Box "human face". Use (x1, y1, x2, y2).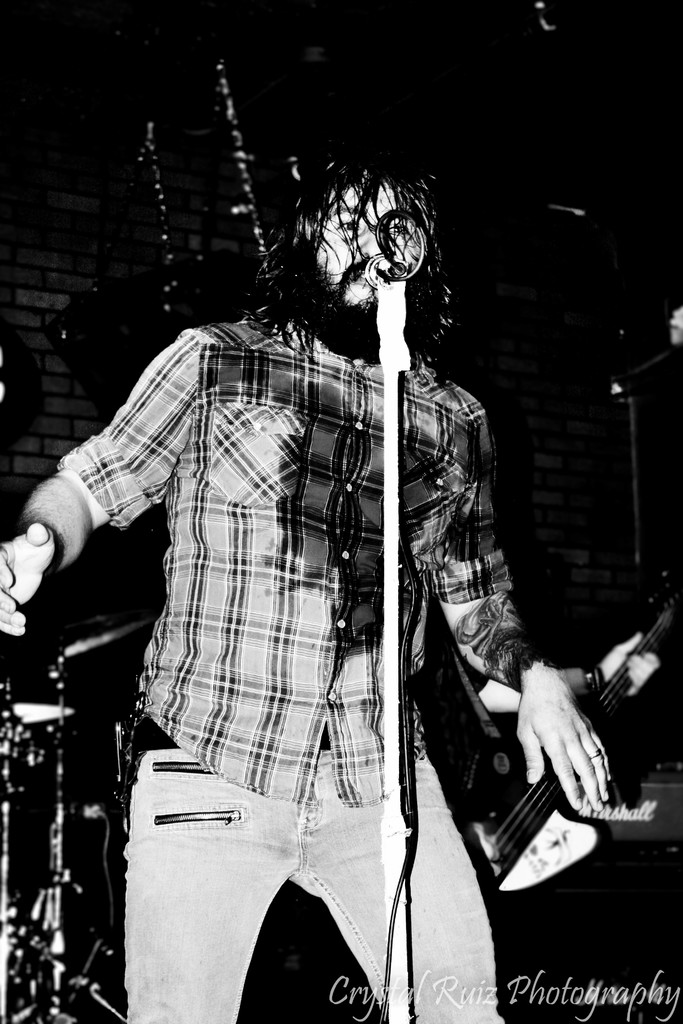
(317, 185, 404, 312).
